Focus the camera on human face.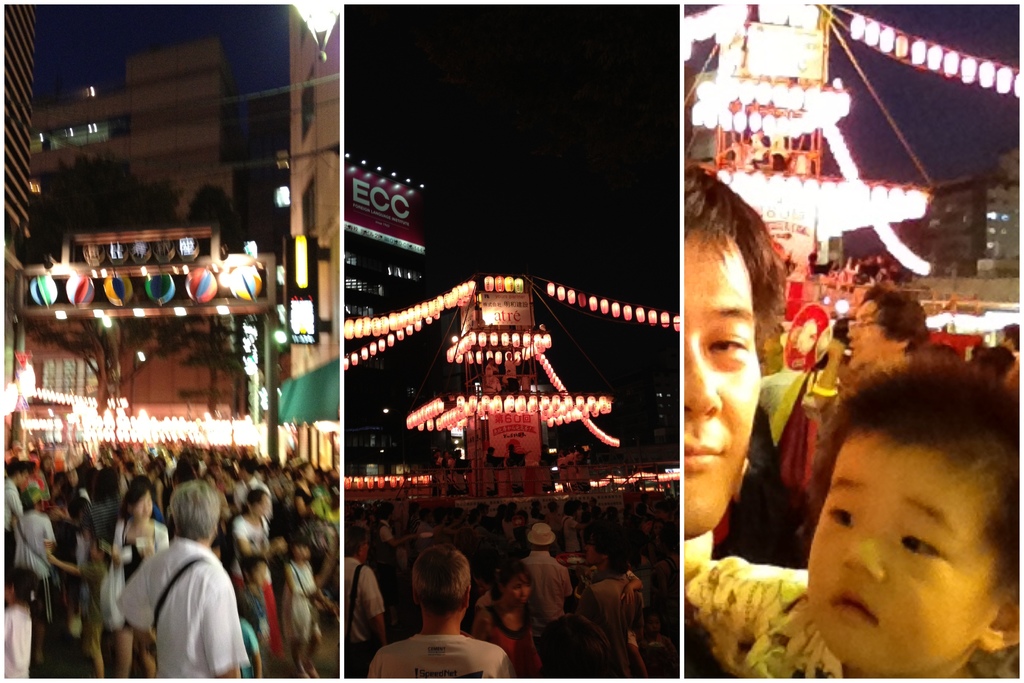
Focus region: {"left": 842, "top": 295, "right": 884, "bottom": 372}.
